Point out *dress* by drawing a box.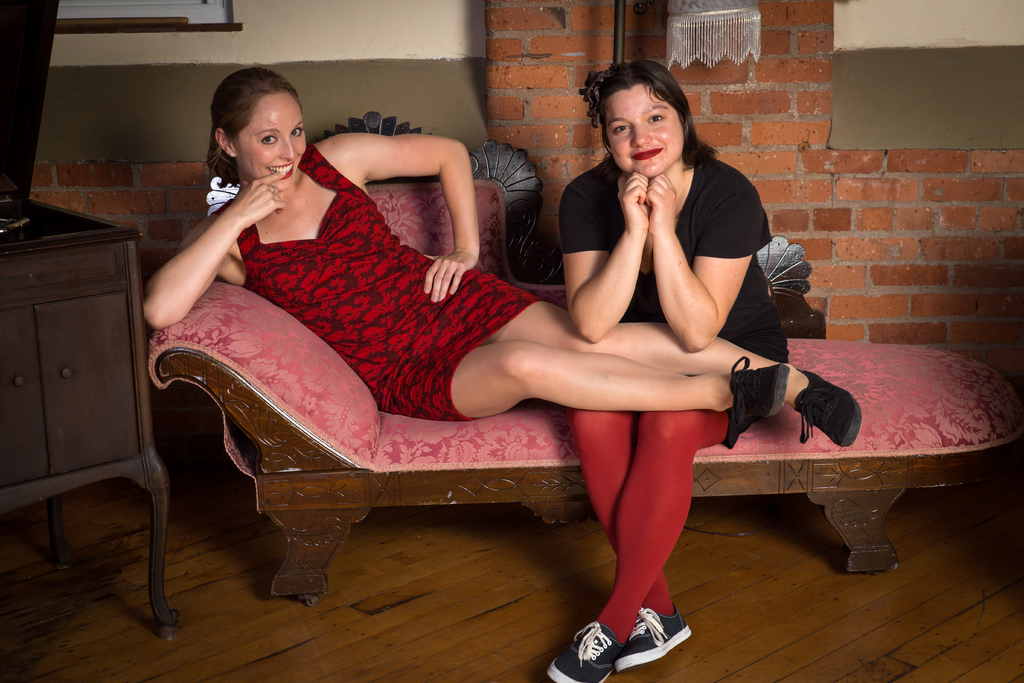
(215, 145, 545, 421).
